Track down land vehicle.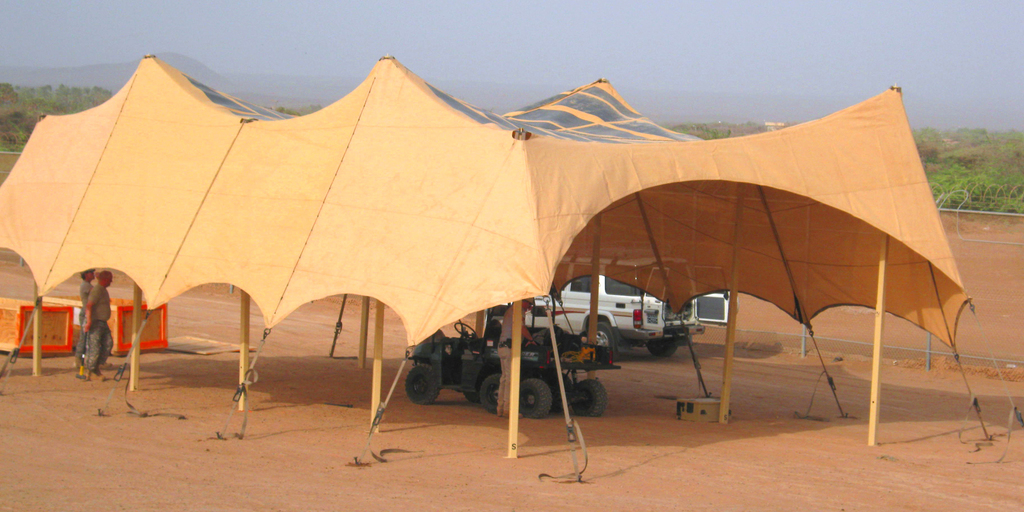
Tracked to [518, 324, 604, 413].
